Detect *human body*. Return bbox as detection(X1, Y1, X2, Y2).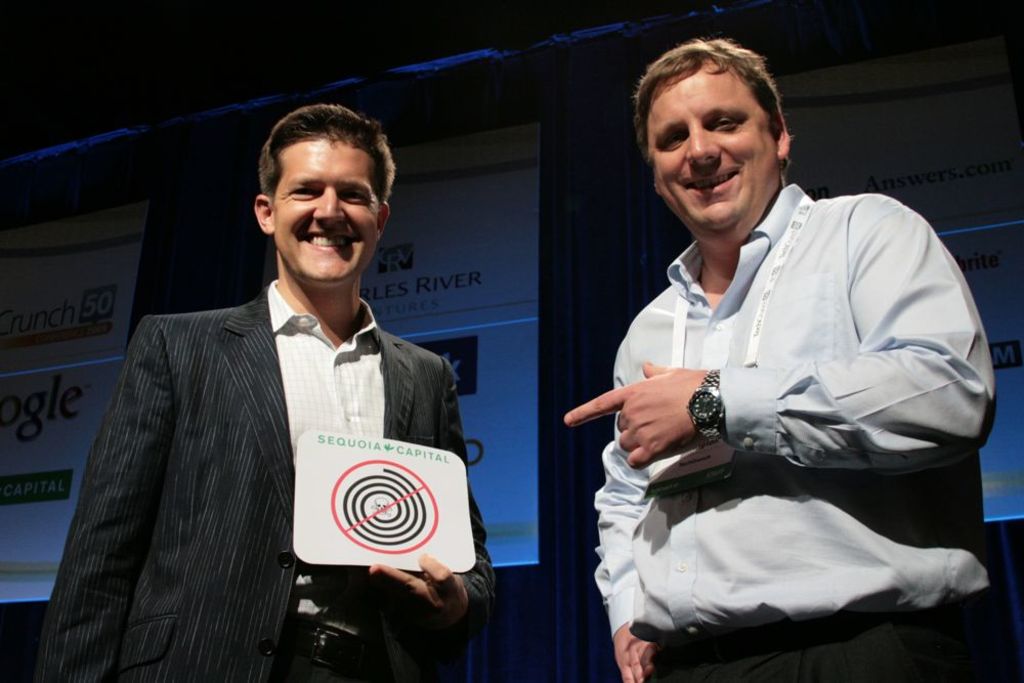
detection(558, 32, 998, 676).
